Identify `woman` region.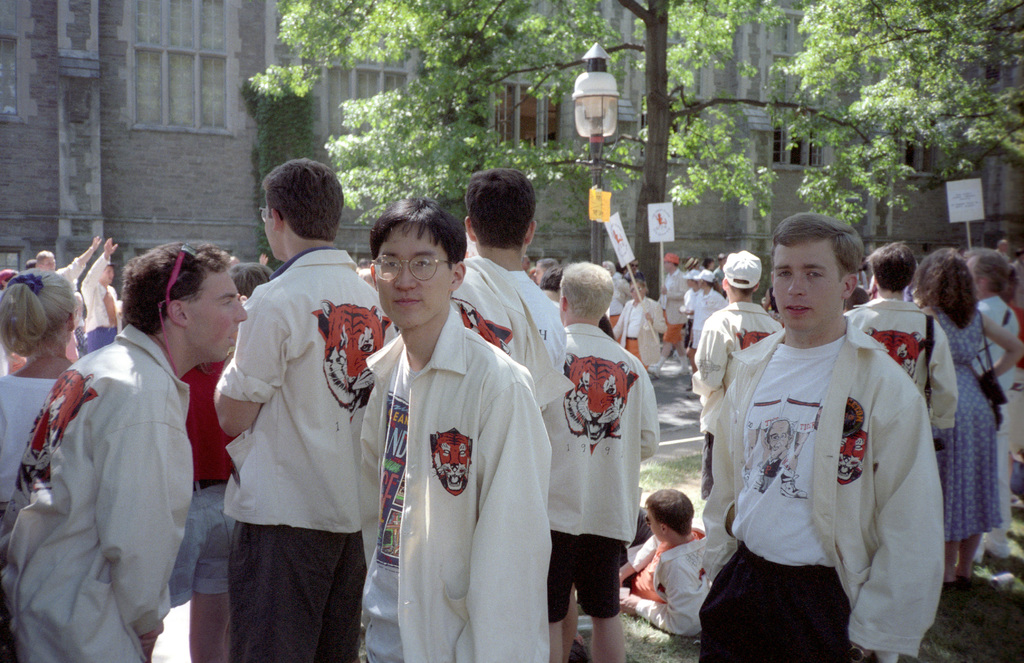
Region: BBox(915, 247, 1023, 591).
